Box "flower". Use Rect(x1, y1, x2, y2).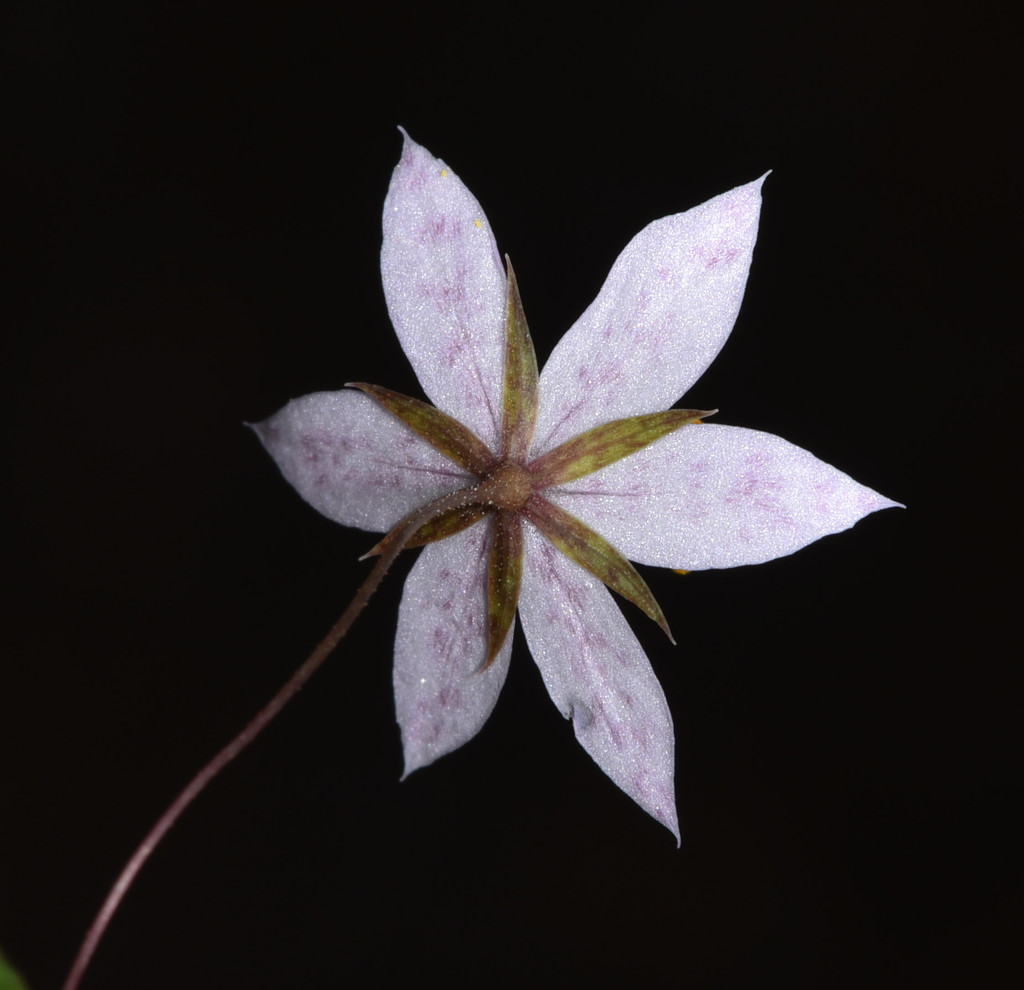
Rect(244, 126, 905, 847).
